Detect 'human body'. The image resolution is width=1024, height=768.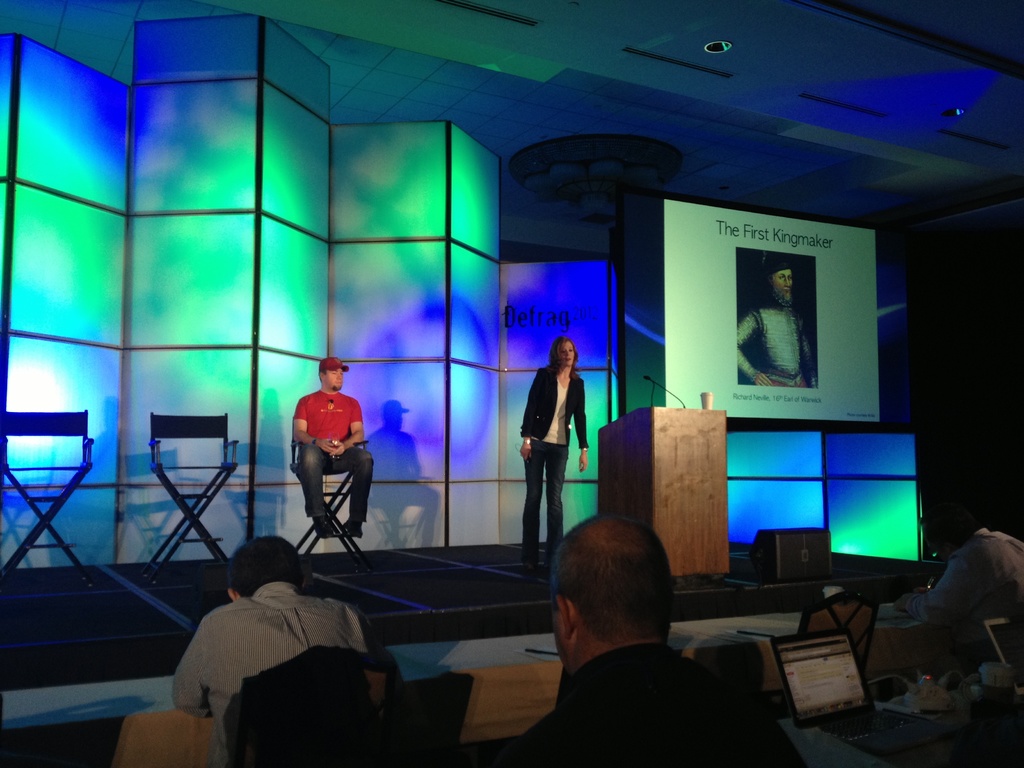
bbox(172, 539, 389, 767).
